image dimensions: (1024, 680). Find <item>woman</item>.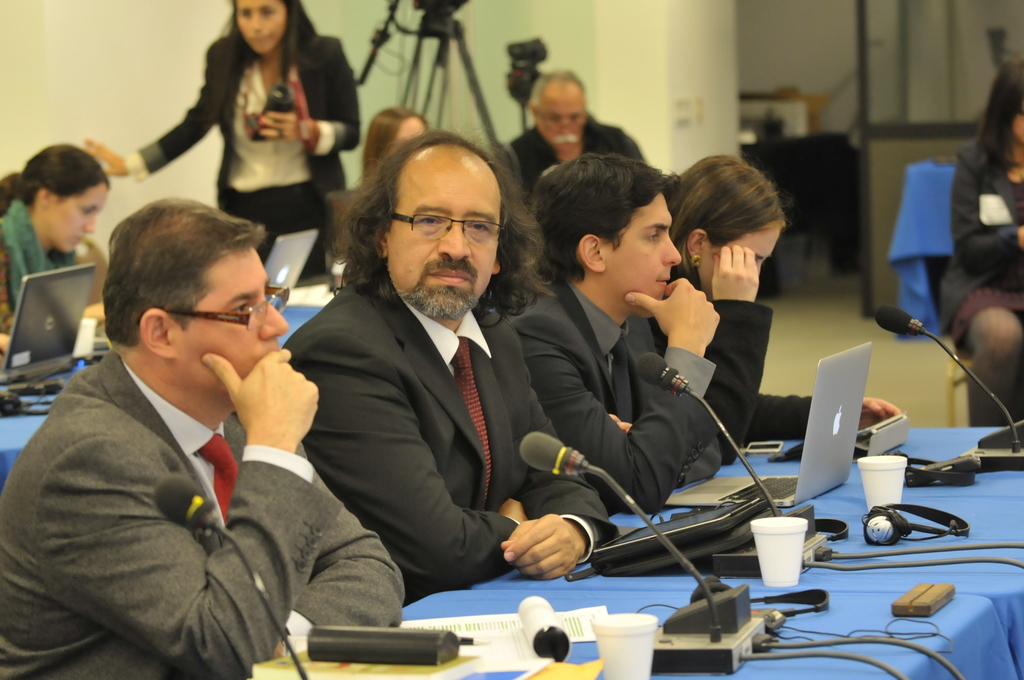
<box>363,109,434,181</box>.
